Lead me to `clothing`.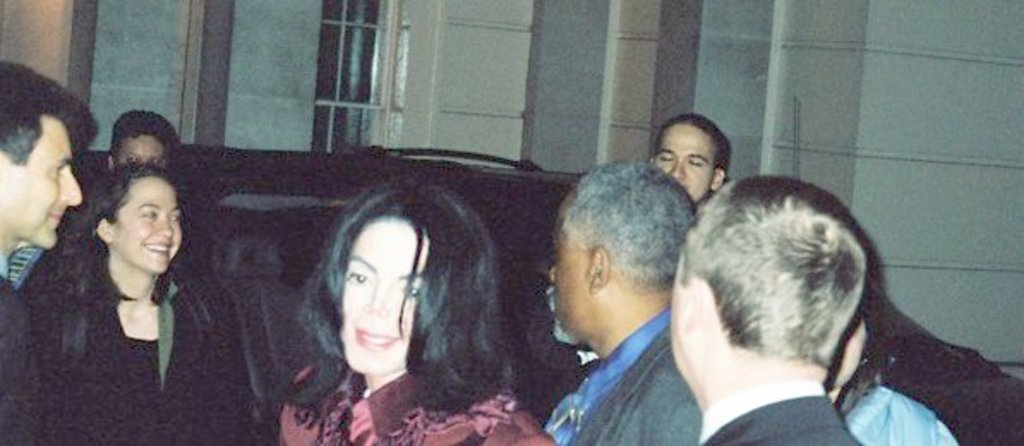
Lead to (31,178,237,432).
